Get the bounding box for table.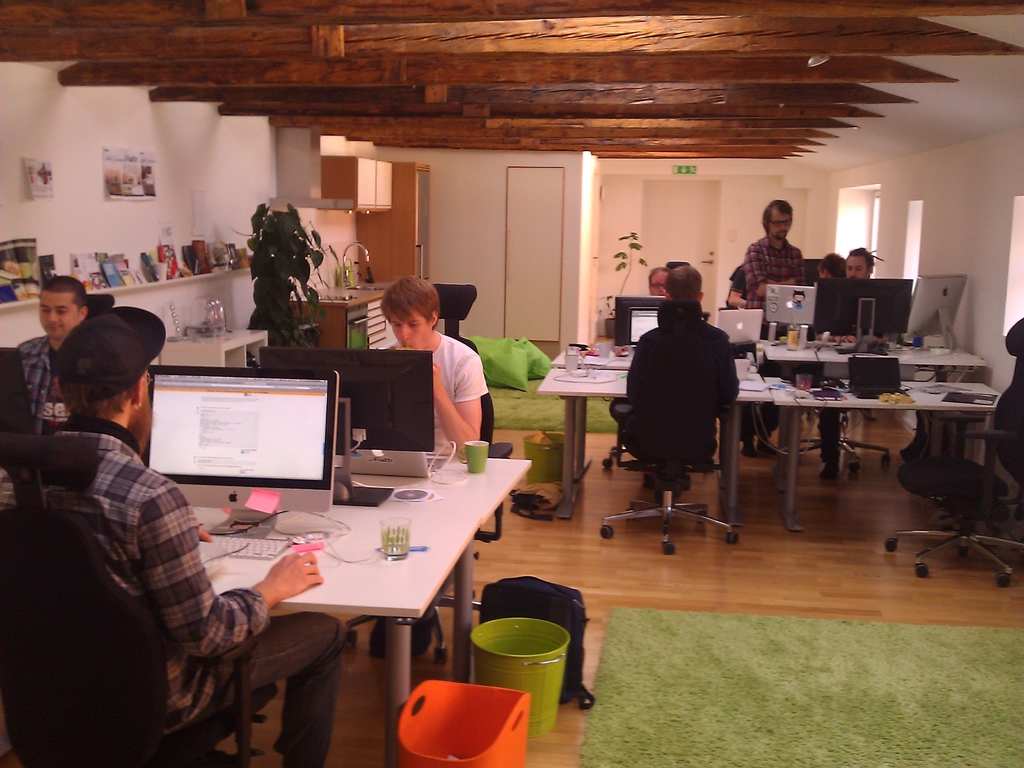
(552,348,755,478).
